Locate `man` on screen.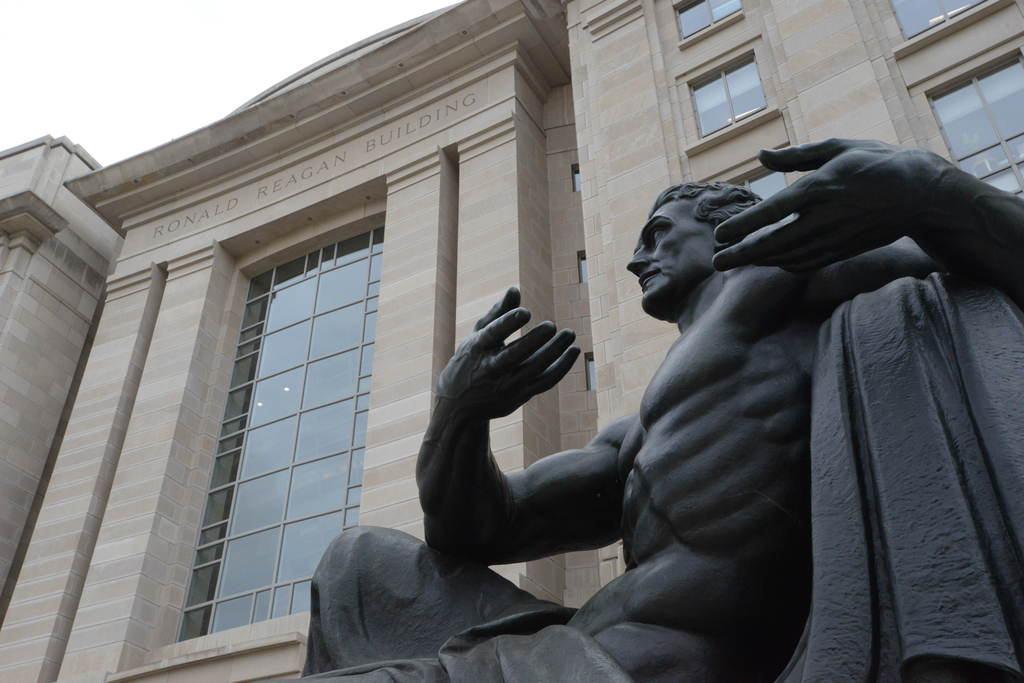
On screen at [383, 122, 966, 670].
